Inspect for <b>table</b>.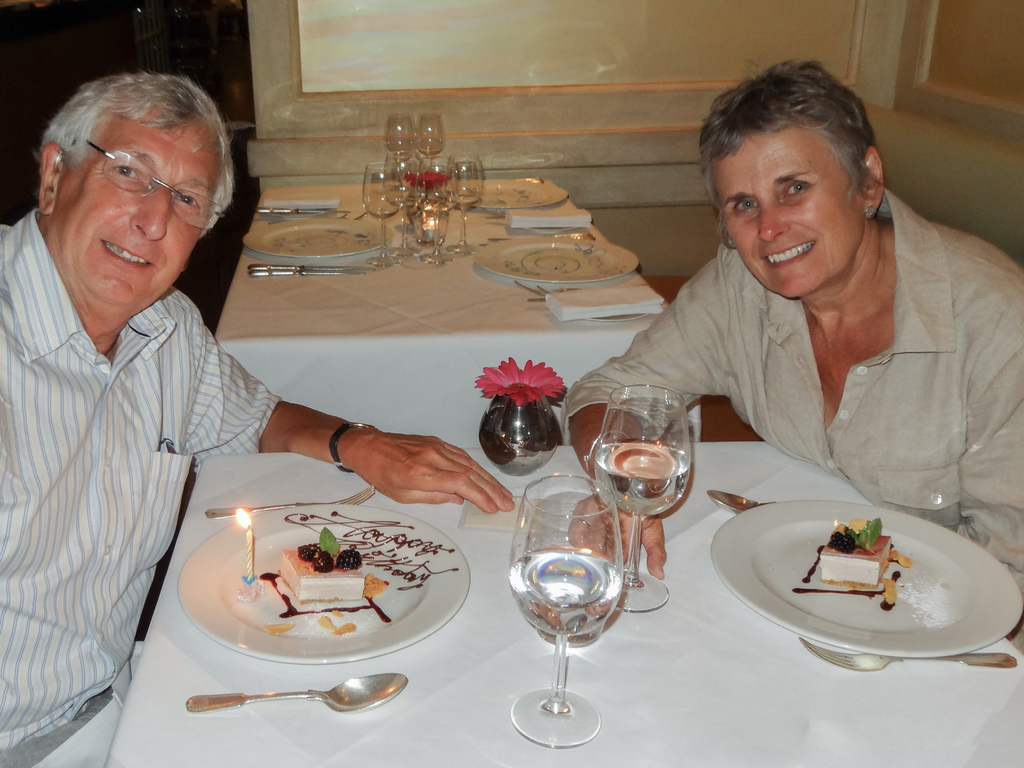
Inspection: (left=61, top=337, right=1023, bottom=767).
